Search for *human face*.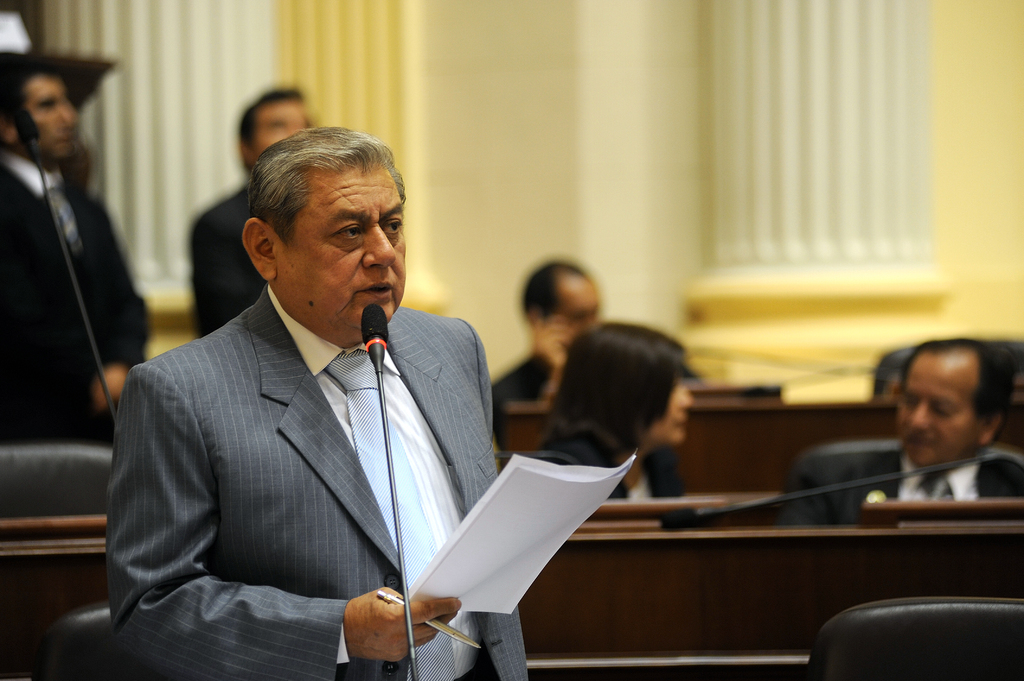
Found at <bbox>655, 381, 697, 445</bbox>.
